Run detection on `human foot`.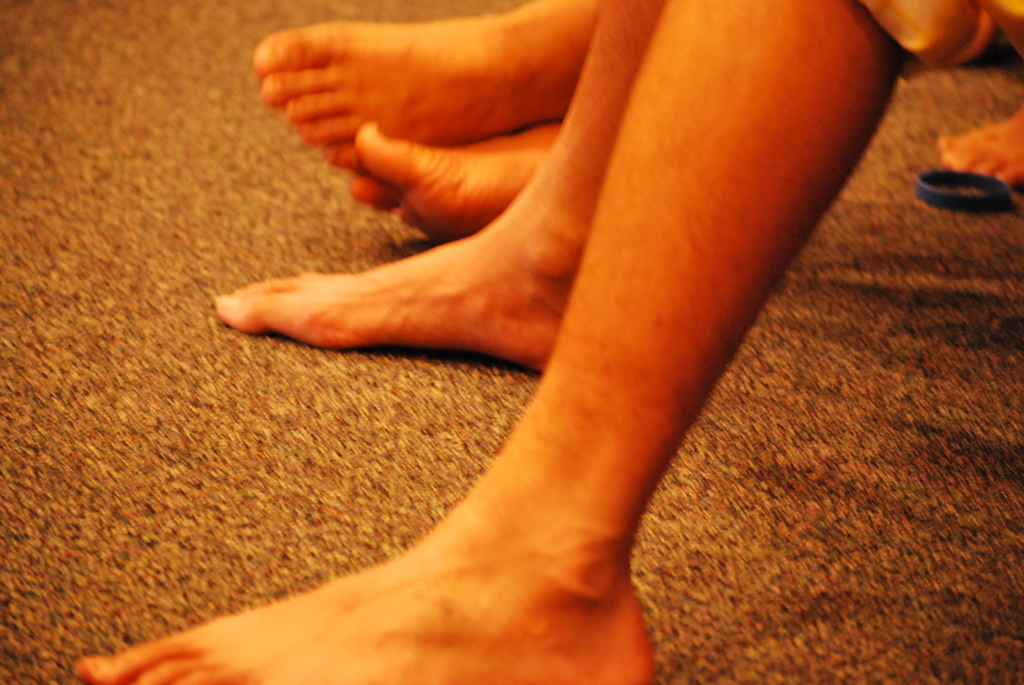
Result: <region>252, 3, 600, 172</region>.
